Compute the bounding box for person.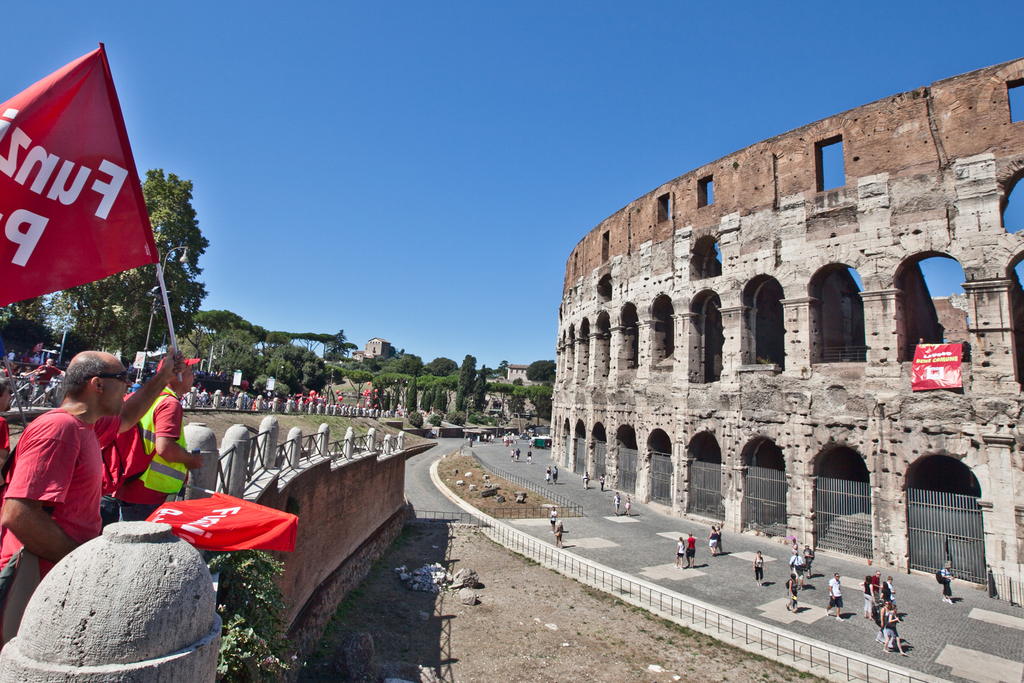
(678,538,684,570).
